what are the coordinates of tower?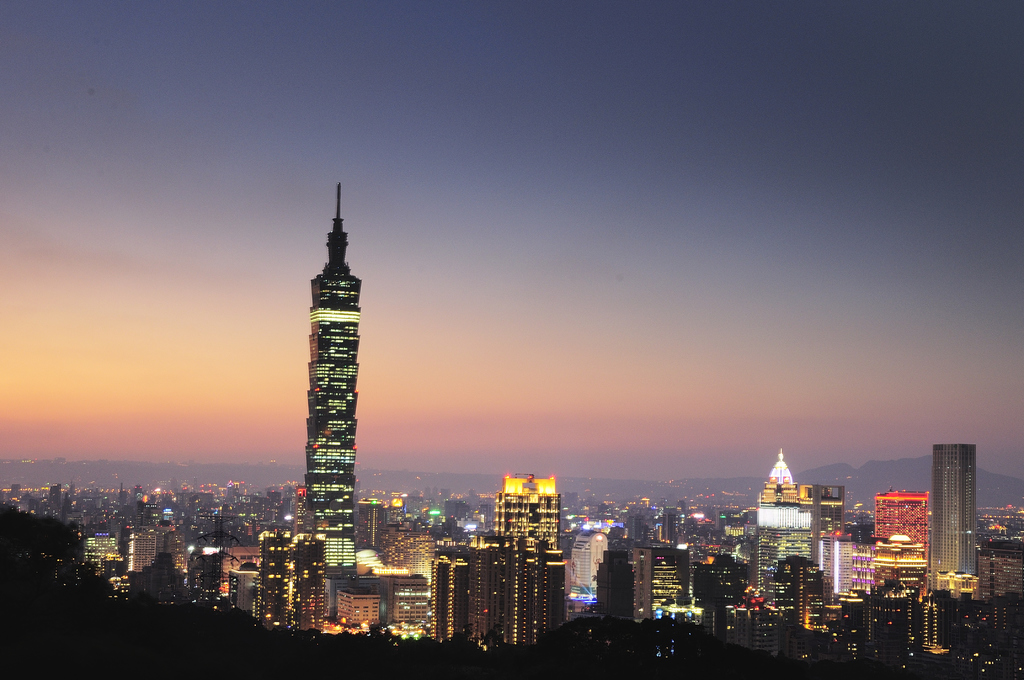
x1=565, y1=528, x2=610, y2=605.
